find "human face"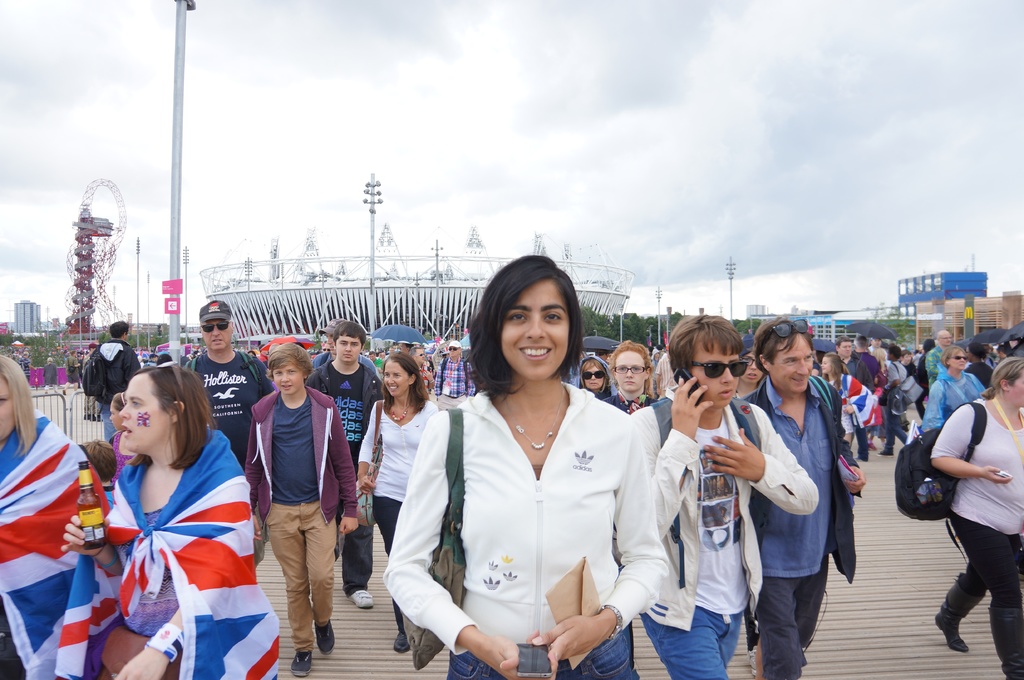
crop(775, 344, 813, 394)
